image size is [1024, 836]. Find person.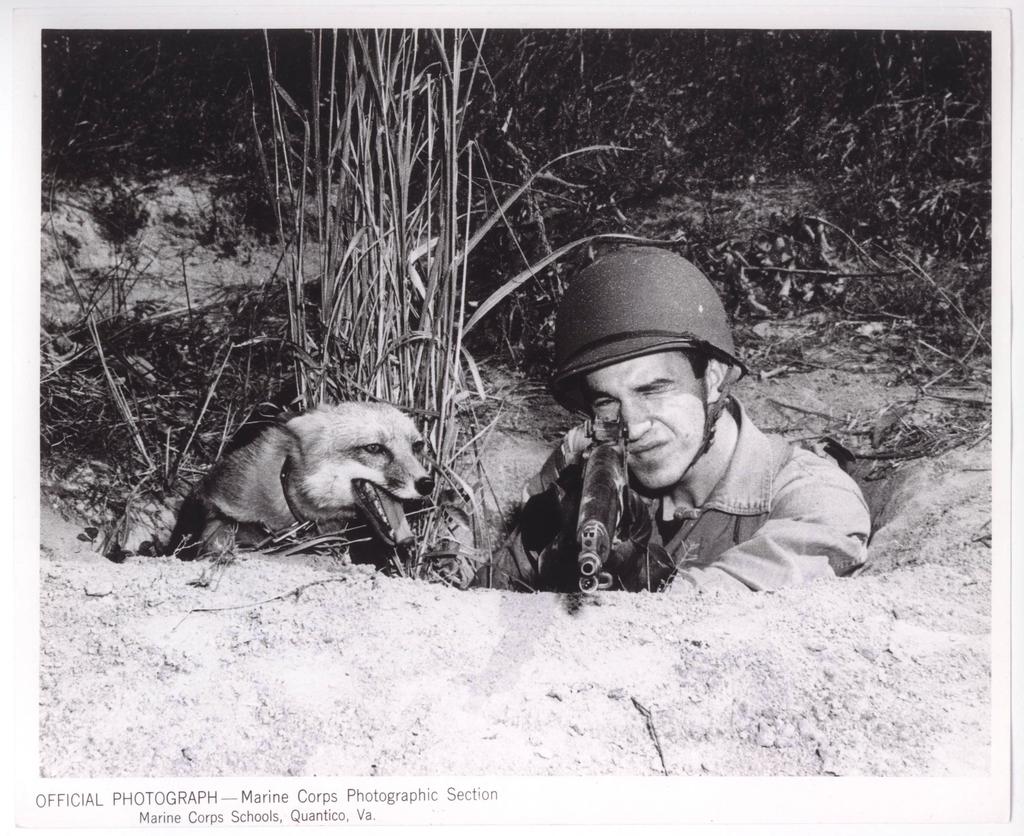
470, 248, 874, 590.
